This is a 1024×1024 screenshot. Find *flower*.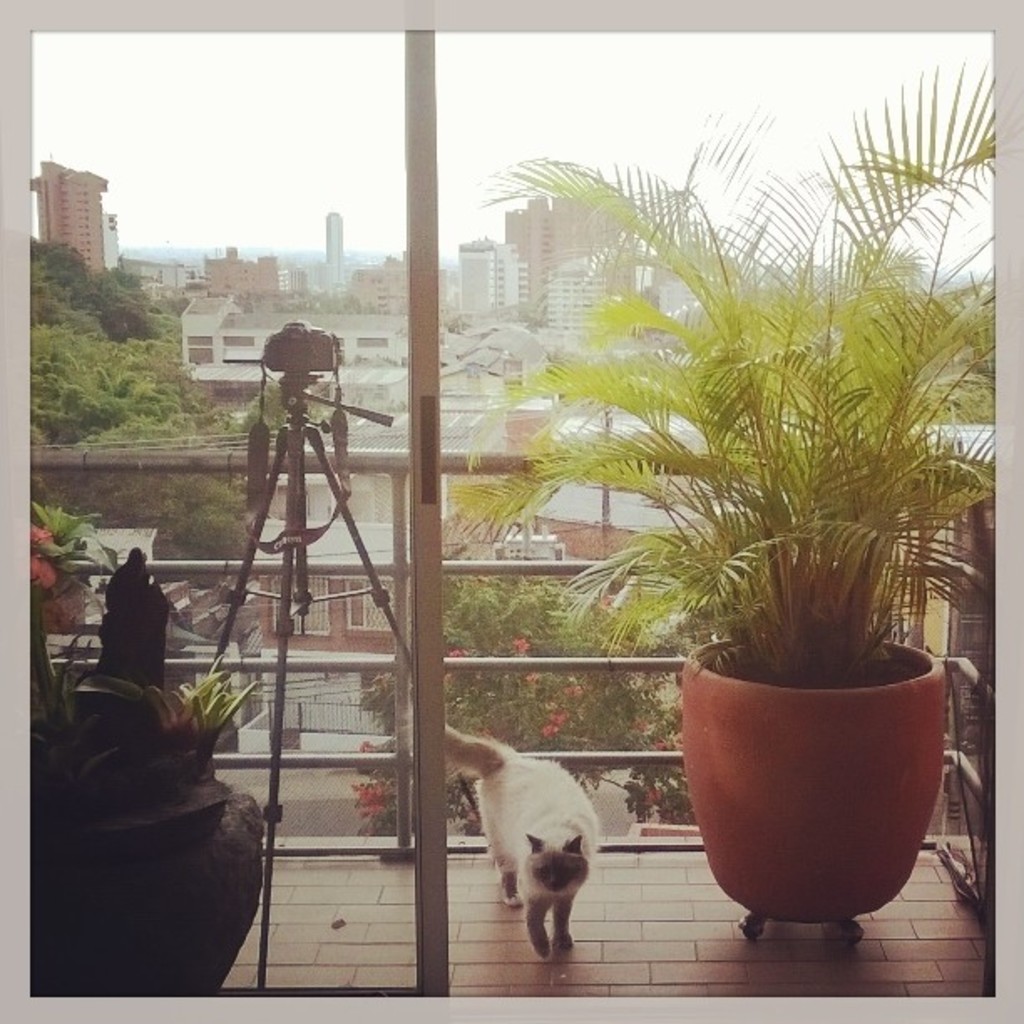
Bounding box: [653, 738, 671, 751].
